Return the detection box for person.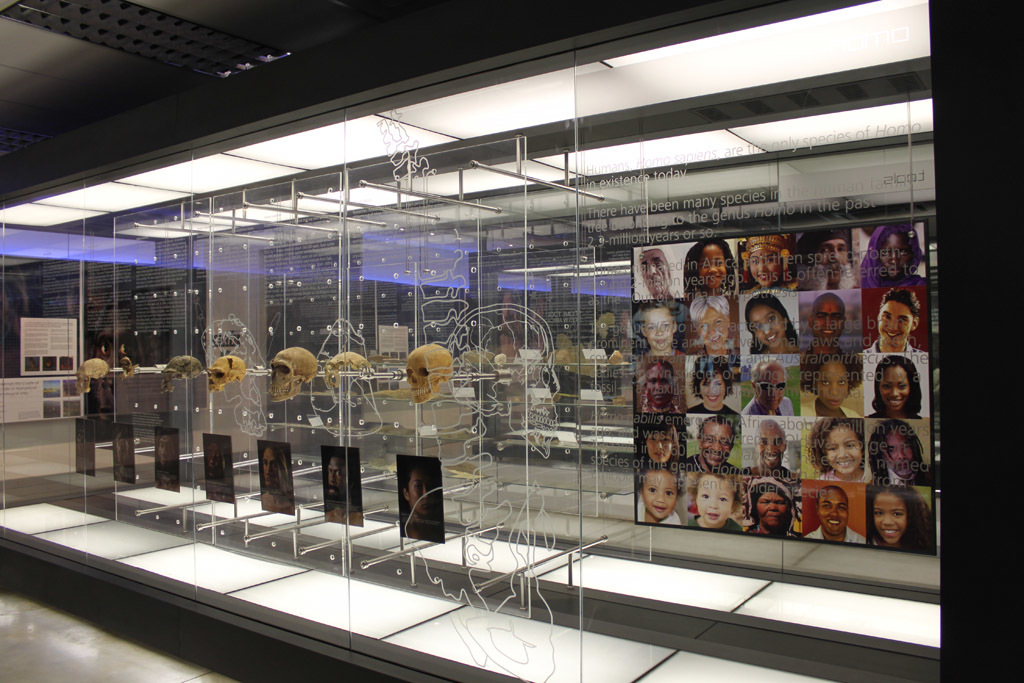
[863,223,924,288].
